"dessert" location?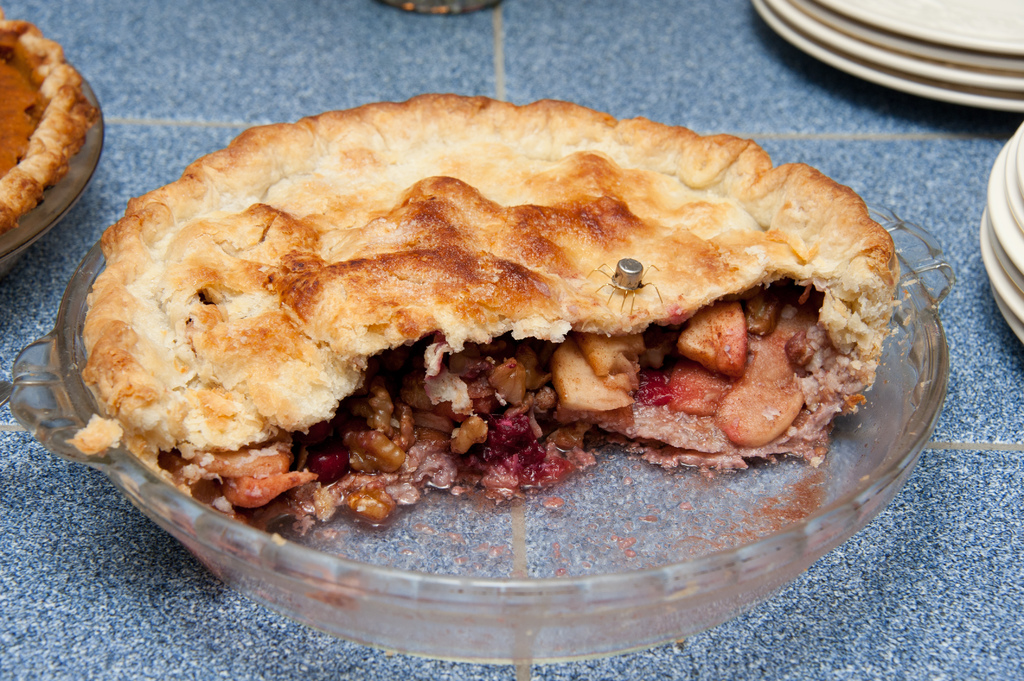
[52,84,940,529]
